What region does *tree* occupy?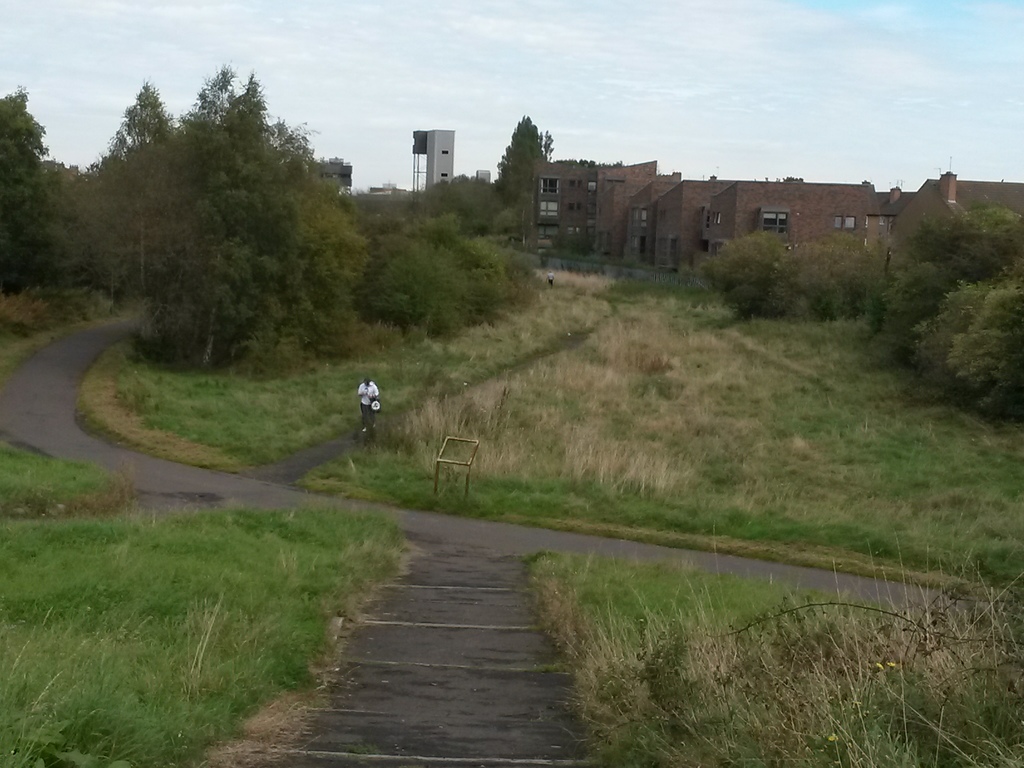
BBox(90, 88, 181, 320).
